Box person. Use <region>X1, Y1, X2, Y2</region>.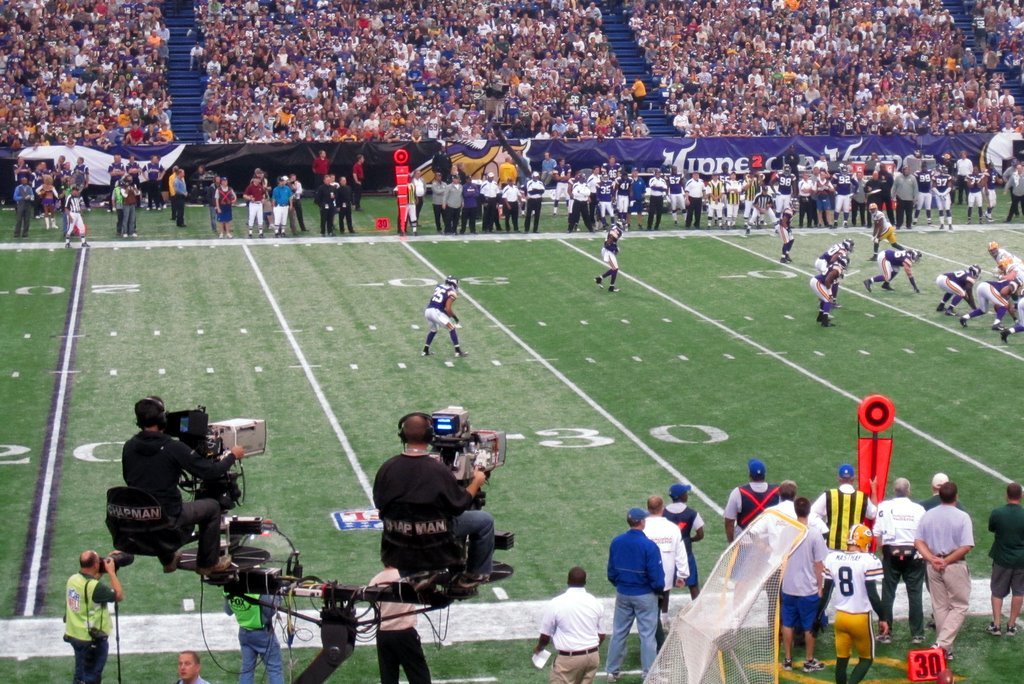
<region>831, 522, 888, 682</region>.
